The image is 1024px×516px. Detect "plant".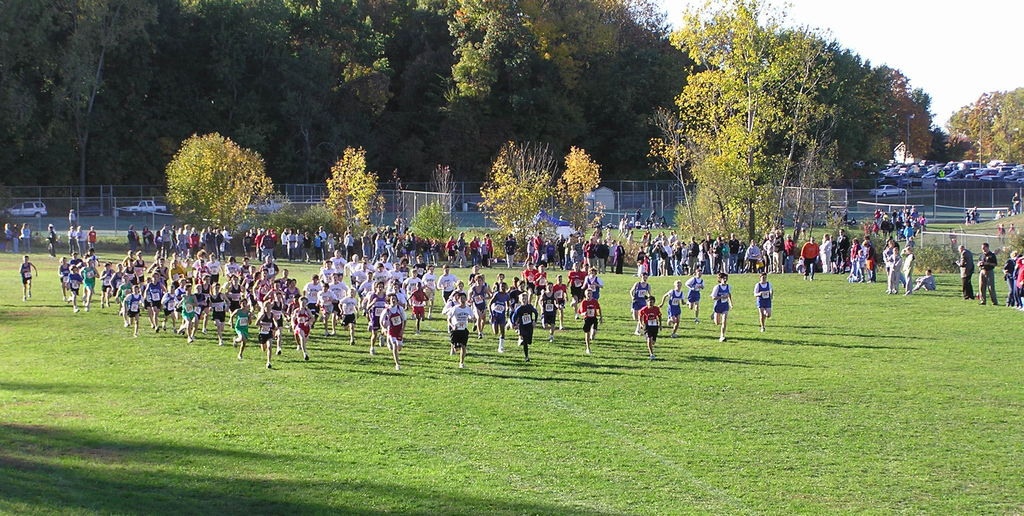
Detection: <box>906,238,976,278</box>.
